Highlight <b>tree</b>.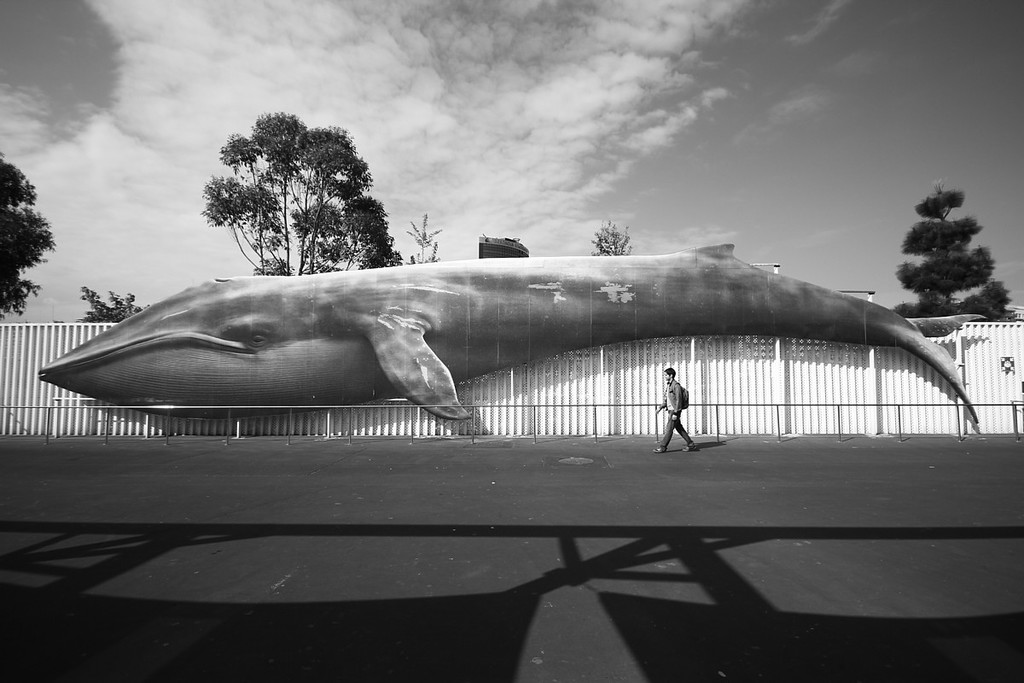
Highlighted region: x1=585, y1=213, x2=636, y2=271.
